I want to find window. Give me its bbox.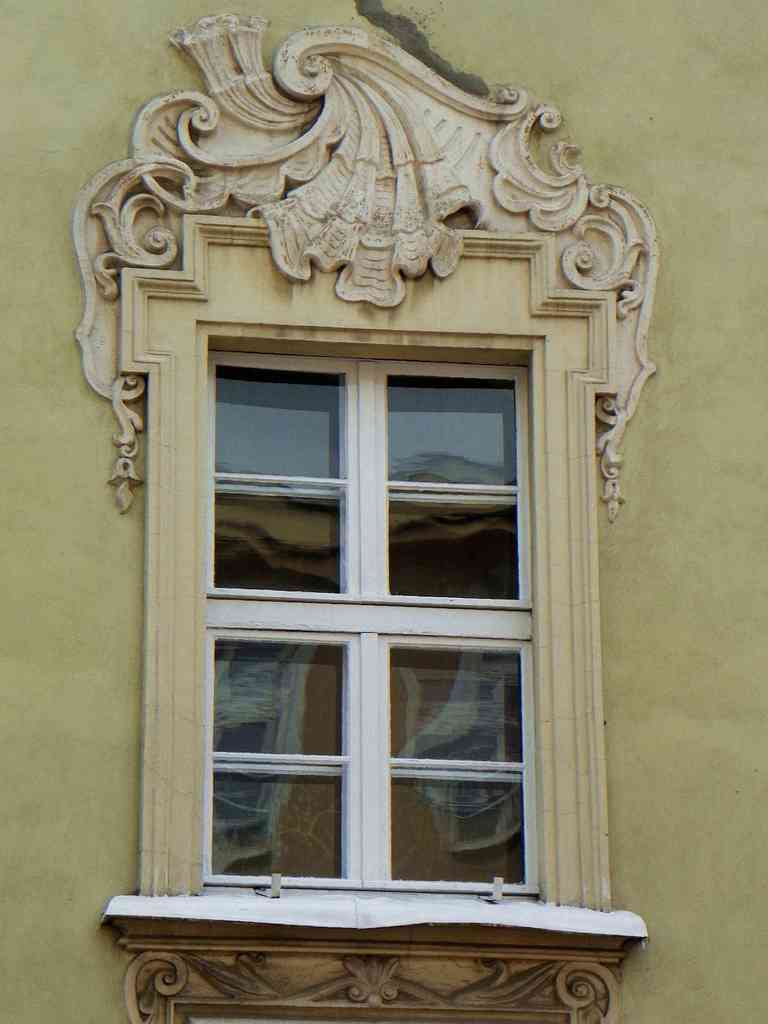
x1=58 y1=0 x2=733 y2=1018.
